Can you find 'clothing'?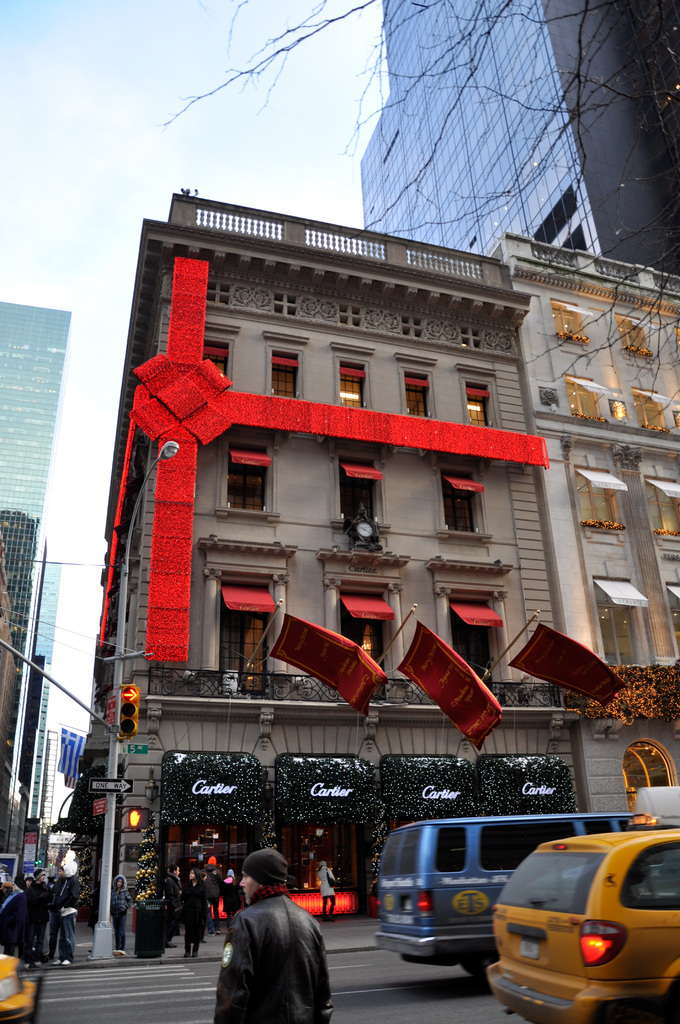
Yes, bounding box: (left=317, top=862, right=337, bottom=916).
